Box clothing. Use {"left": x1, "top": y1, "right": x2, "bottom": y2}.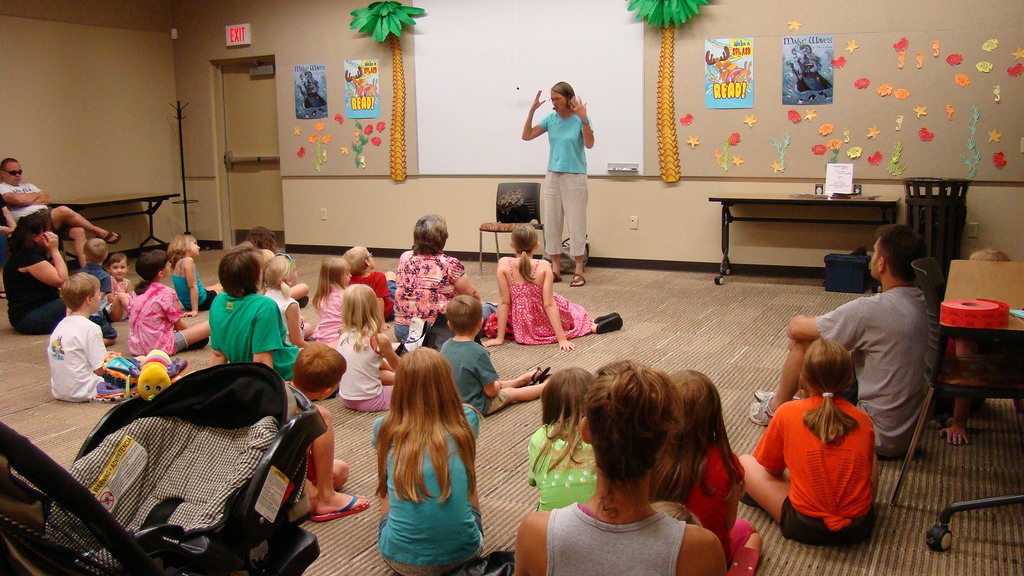
{"left": 124, "top": 283, "right": 189, "bottom": 354}.
